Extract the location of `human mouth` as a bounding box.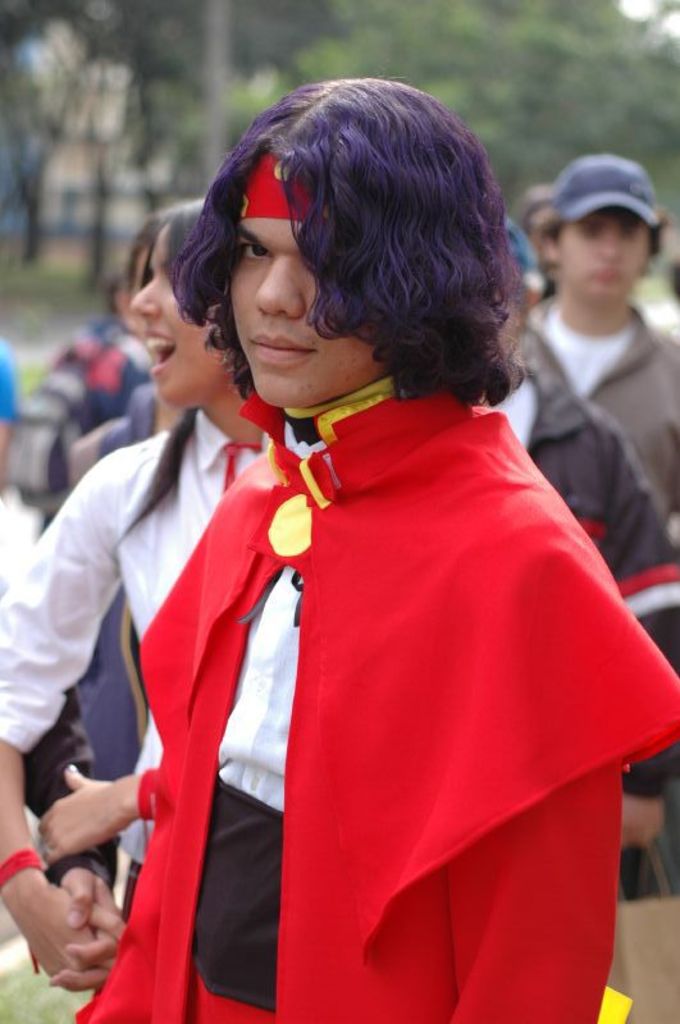
587,268,626,285.
